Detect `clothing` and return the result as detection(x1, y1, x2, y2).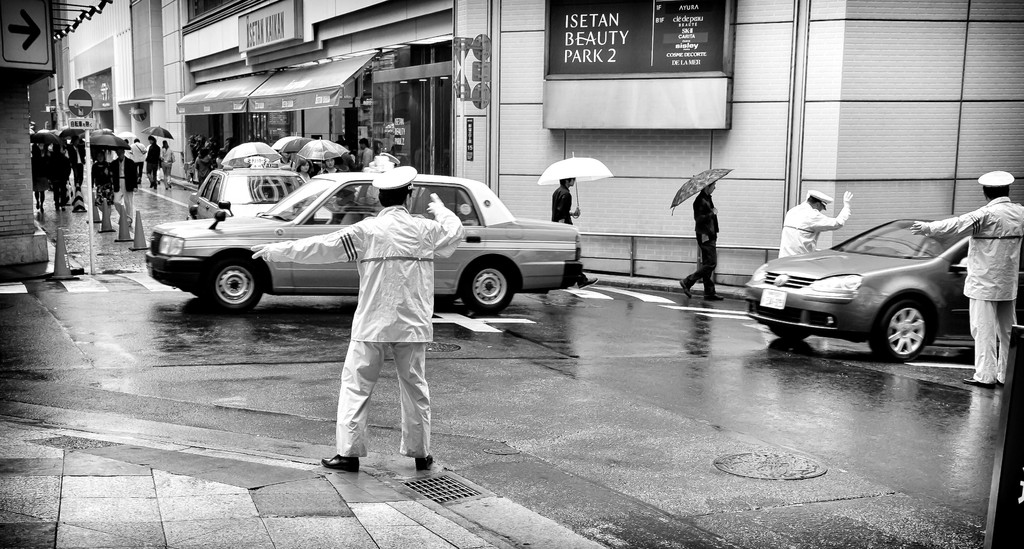
detection(146, 147, 158, 181).
